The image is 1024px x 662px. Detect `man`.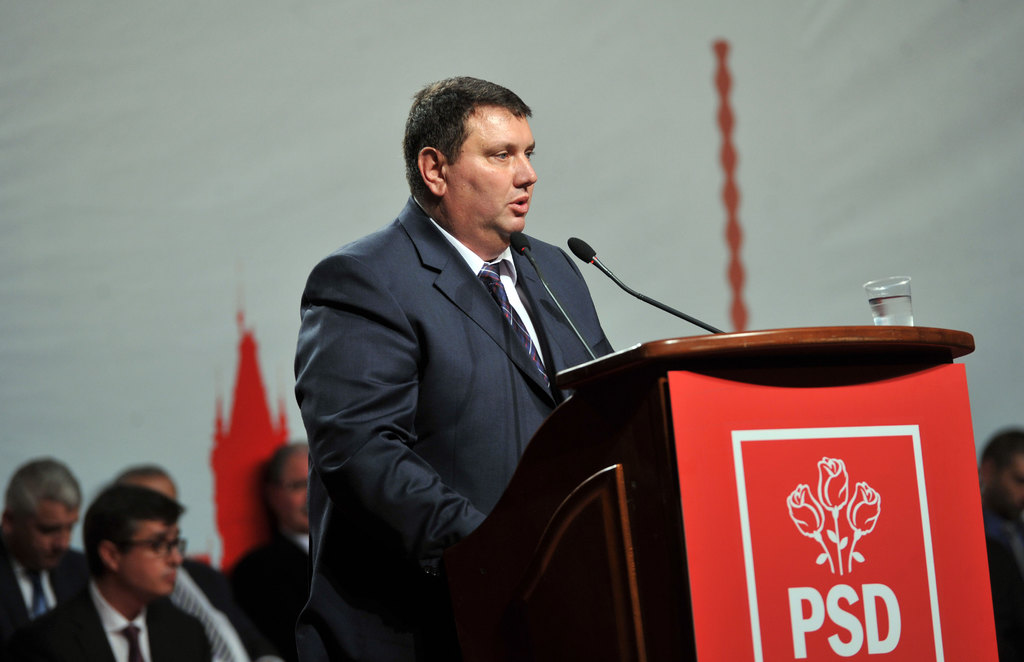
Detection: bbox(13, 484, 215, 661).
